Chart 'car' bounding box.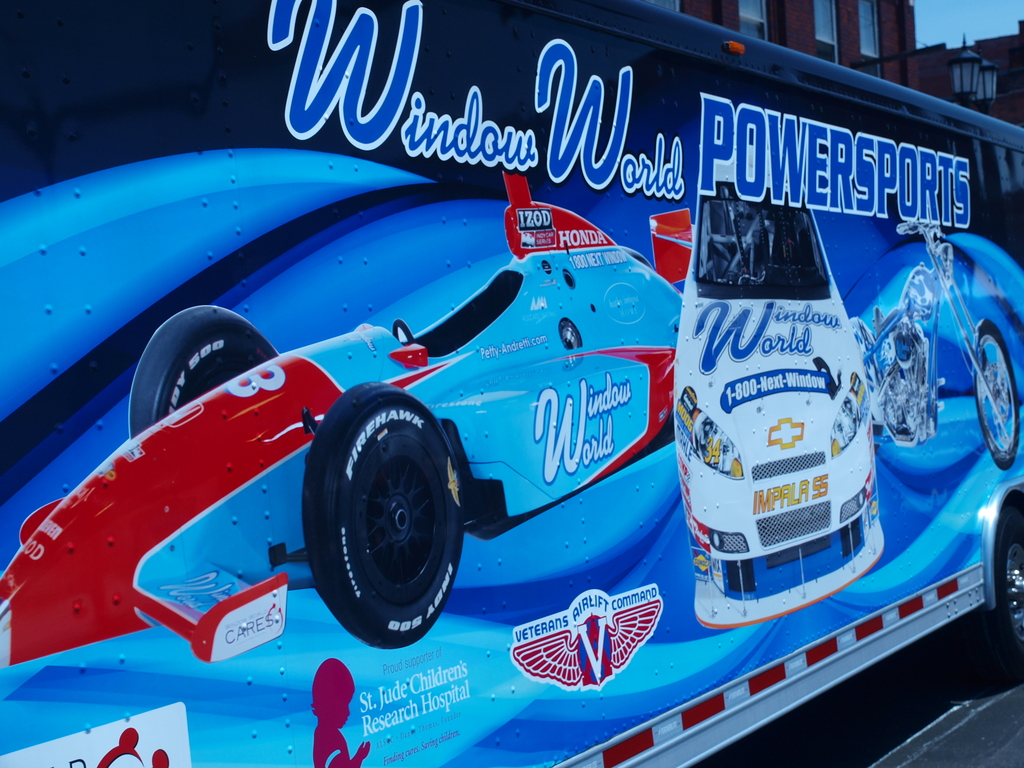
Charted: bbox=(674, 191, 884, 632).
